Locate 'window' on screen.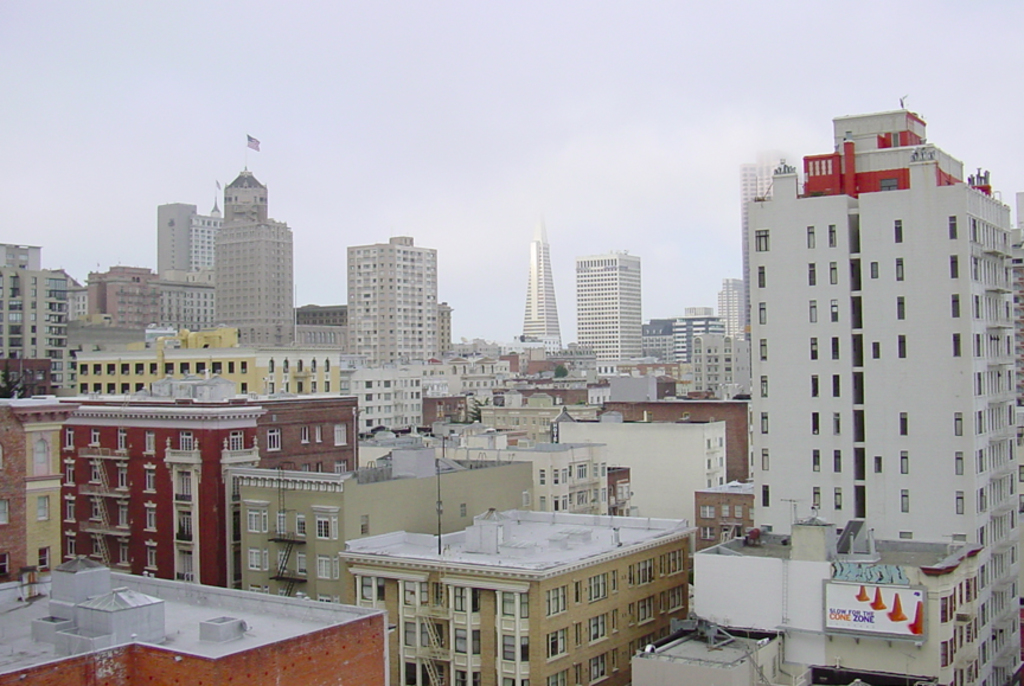
On screen at {"x1": 661, "y1": 582, "x2": 680, "y2": 613}.
